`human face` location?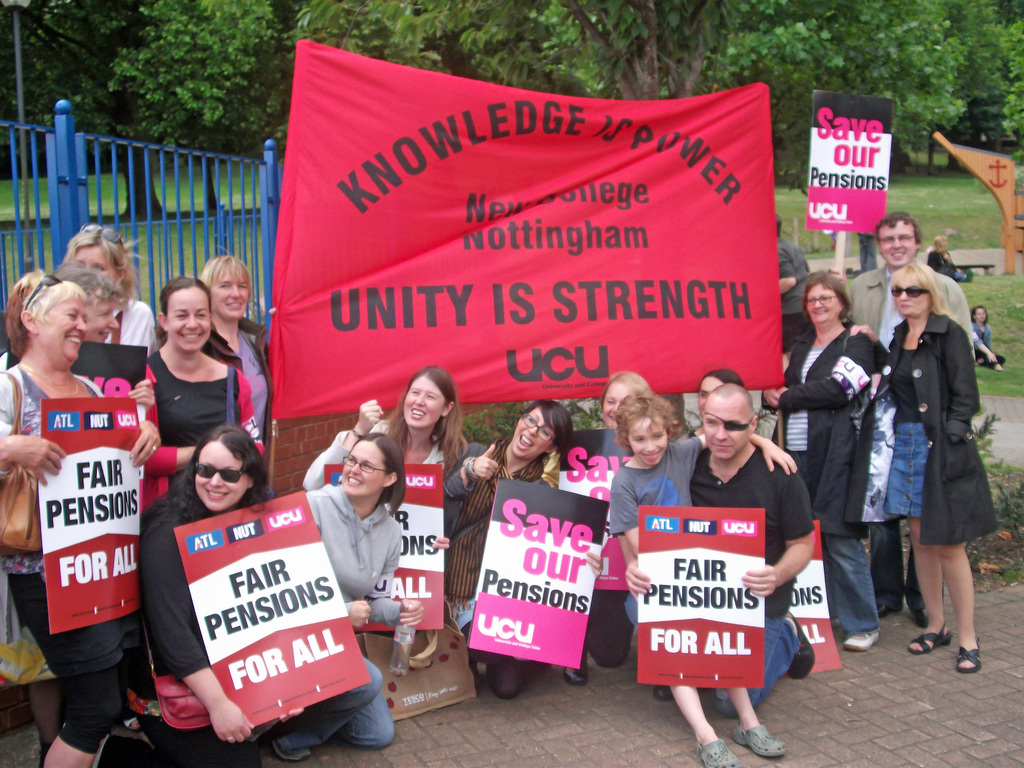
[x1=159, y1=287, x2=211, y2=355]
